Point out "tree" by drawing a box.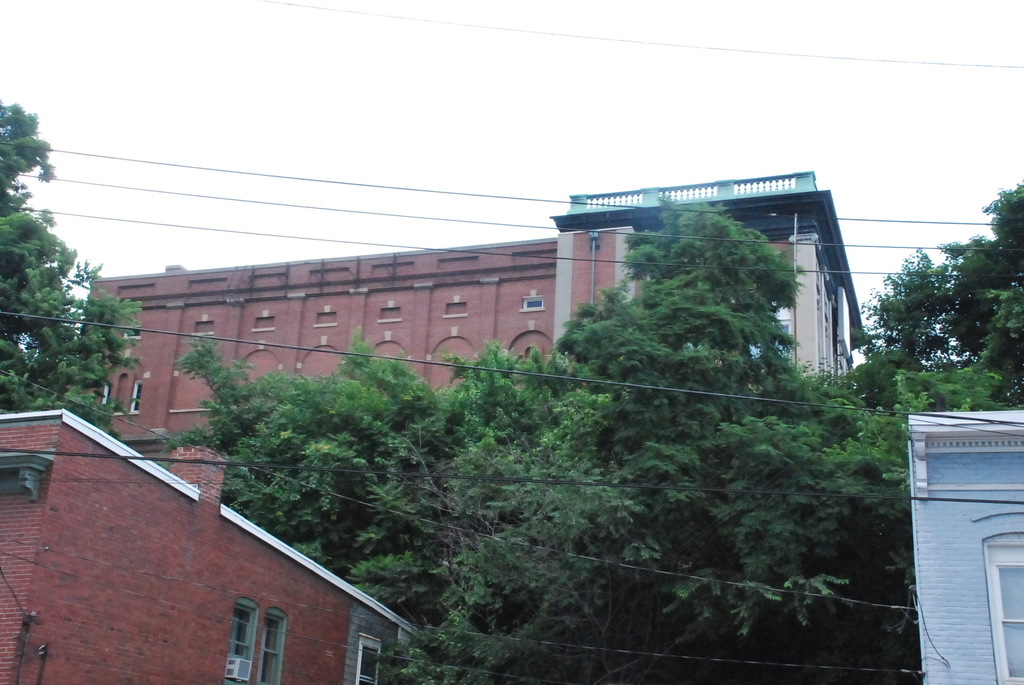
[x1=8, y1=139, x2=124, y2=435].
